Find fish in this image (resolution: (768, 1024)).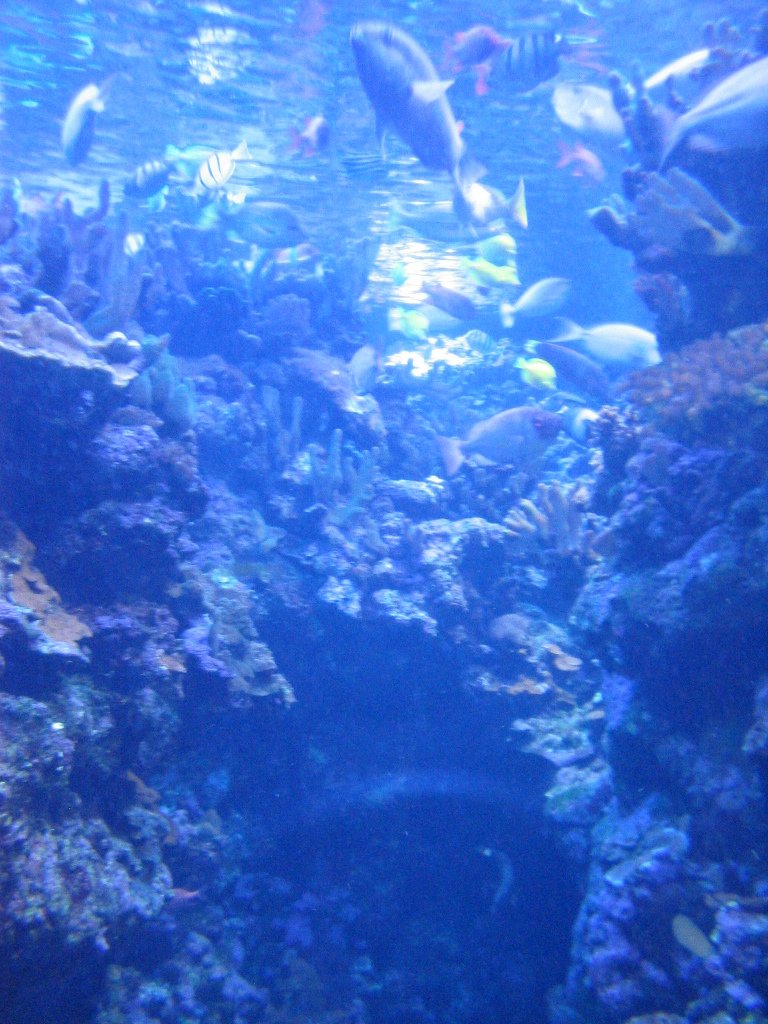
crop(426, 405, 571, 481).
